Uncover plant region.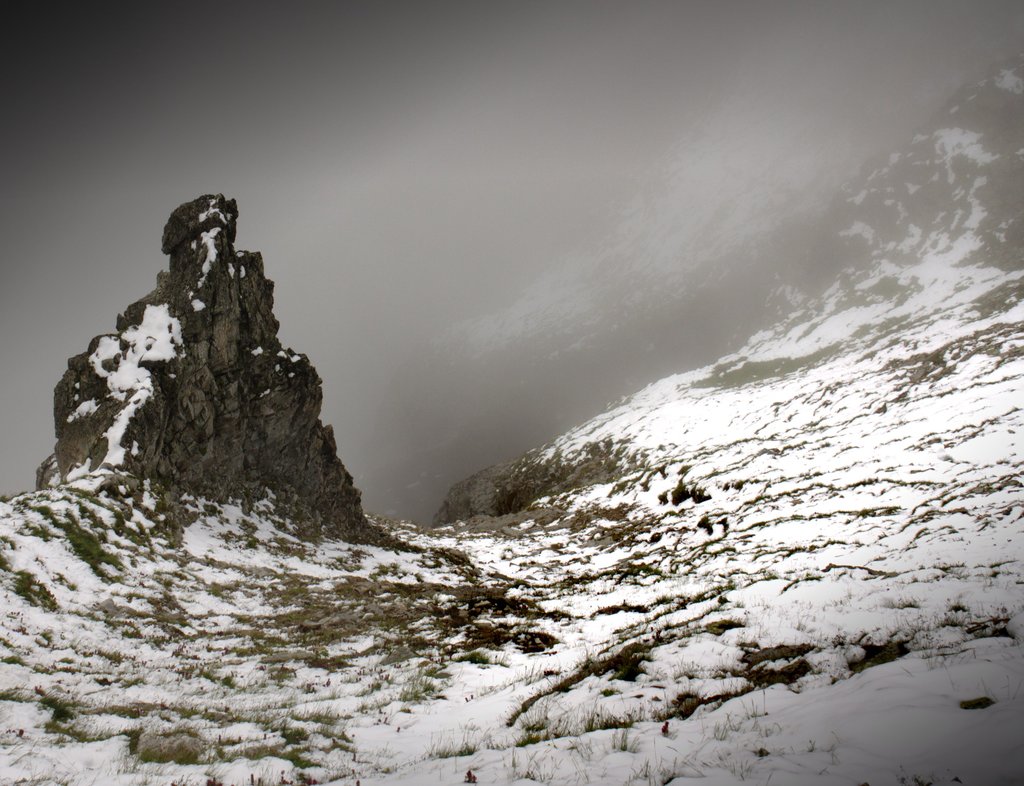
Uncovered: x1=507, y1=749, x2=547, y2=784.
